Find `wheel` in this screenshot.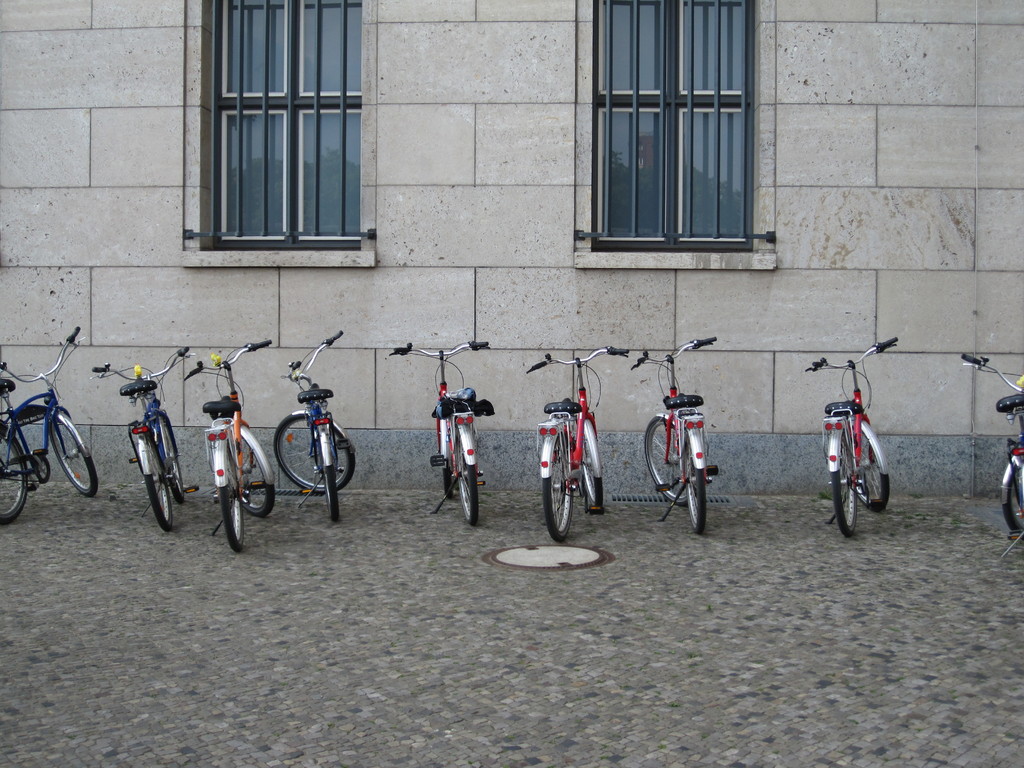
The bounding box for `wheel` is rect(440, 418, 456, 499).
